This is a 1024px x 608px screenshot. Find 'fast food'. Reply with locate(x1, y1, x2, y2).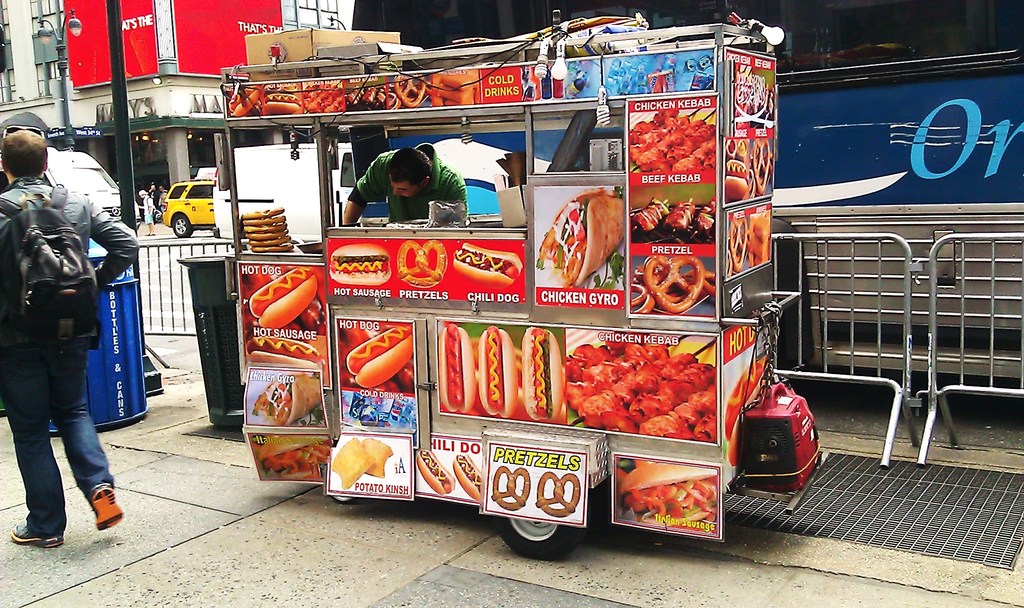
locate(490, 467, 531, 510).
